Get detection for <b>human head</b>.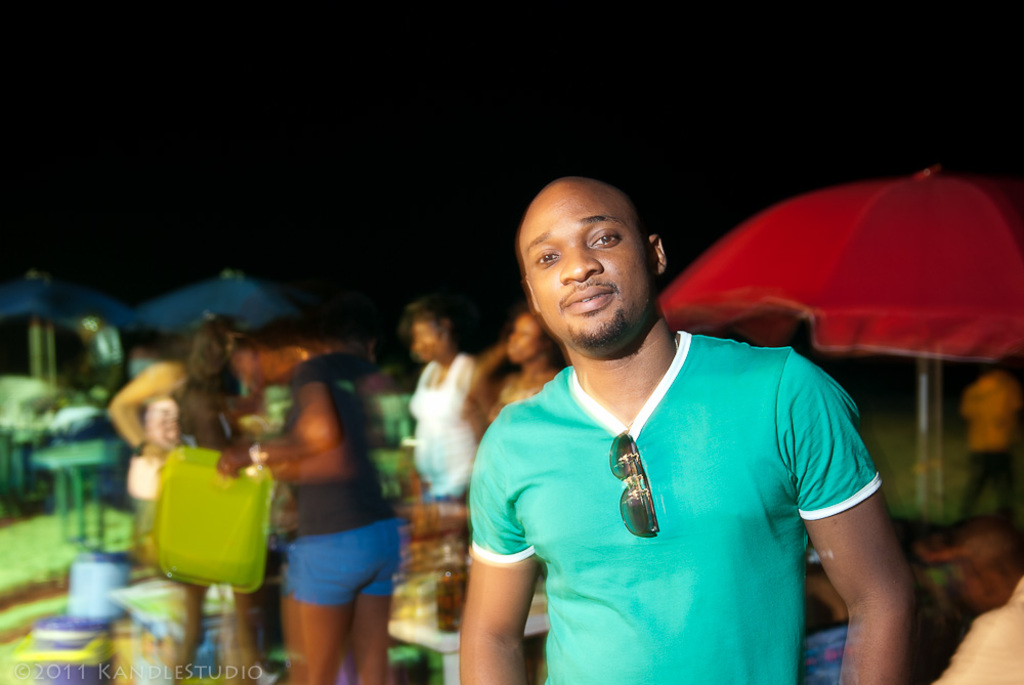
Detection: l=510, t=165, r=670, b=304.
